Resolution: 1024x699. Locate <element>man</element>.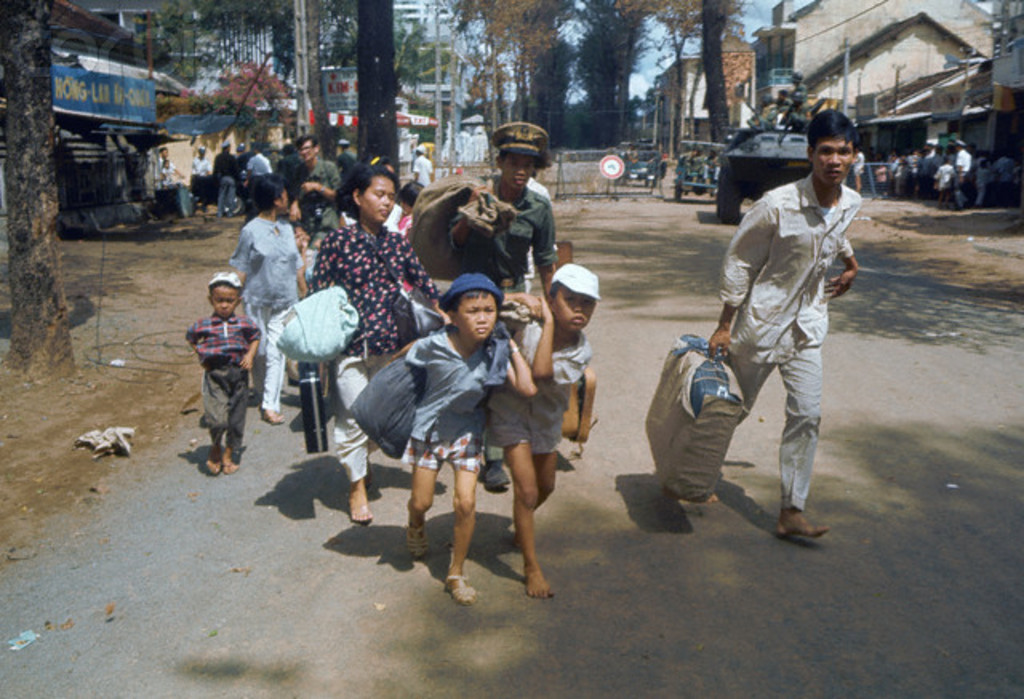
[688,118,864,565].
